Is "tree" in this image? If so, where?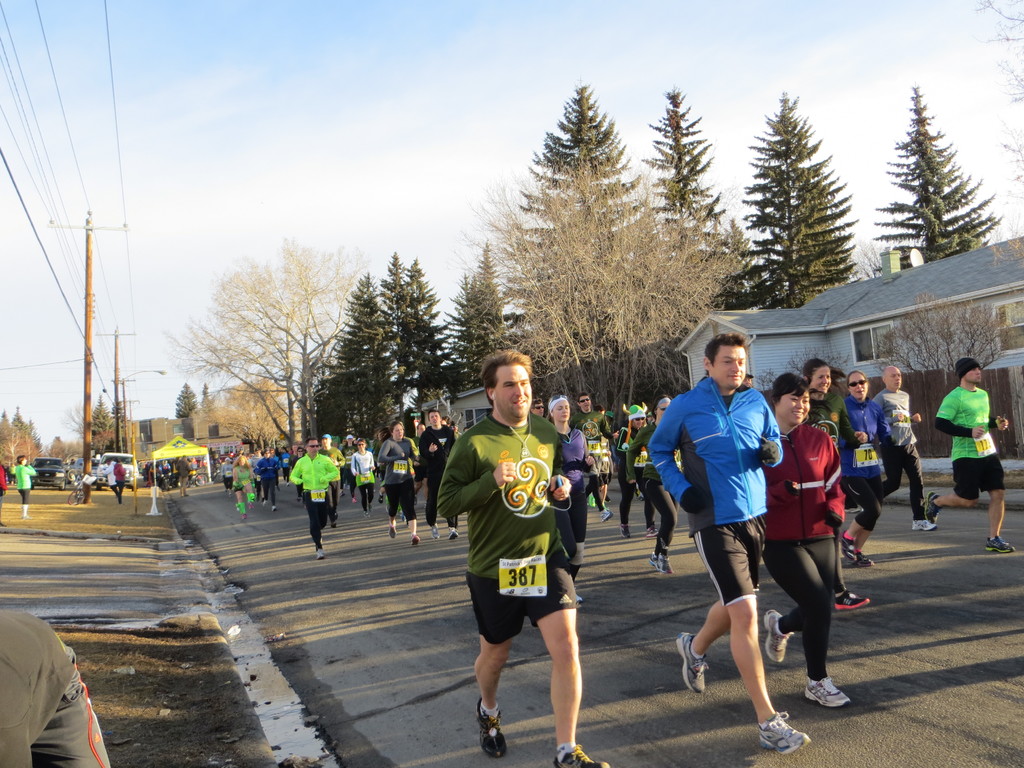
Yes, at <region>406, 253, 461, 403</region>.
